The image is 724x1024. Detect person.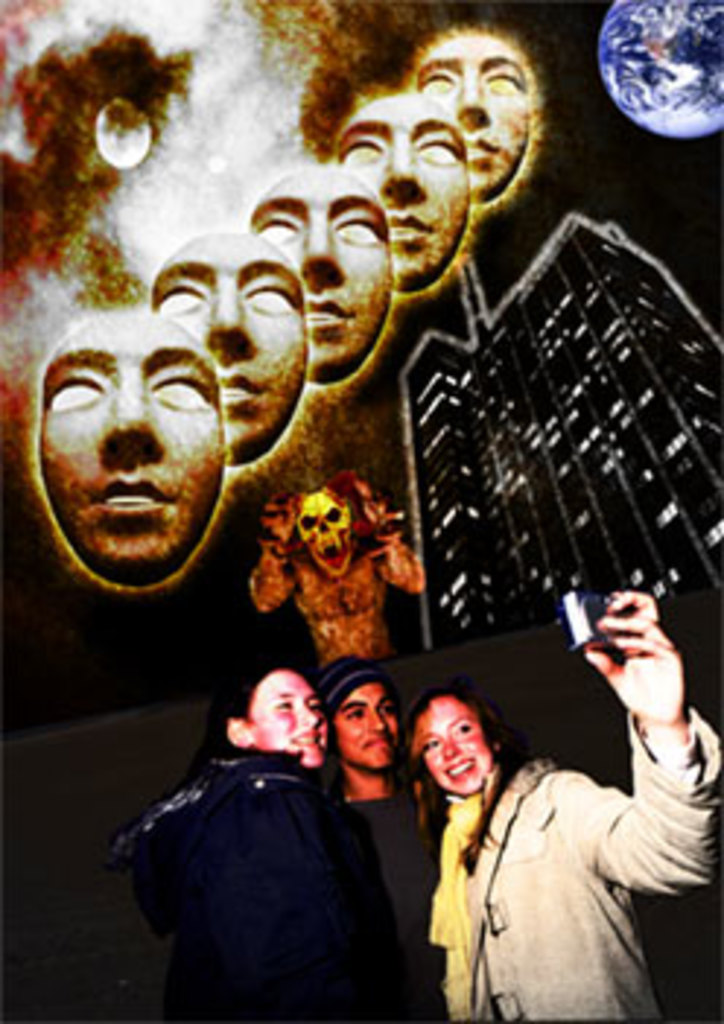
Detection: <region>242, 160, 391, 388</region>.
